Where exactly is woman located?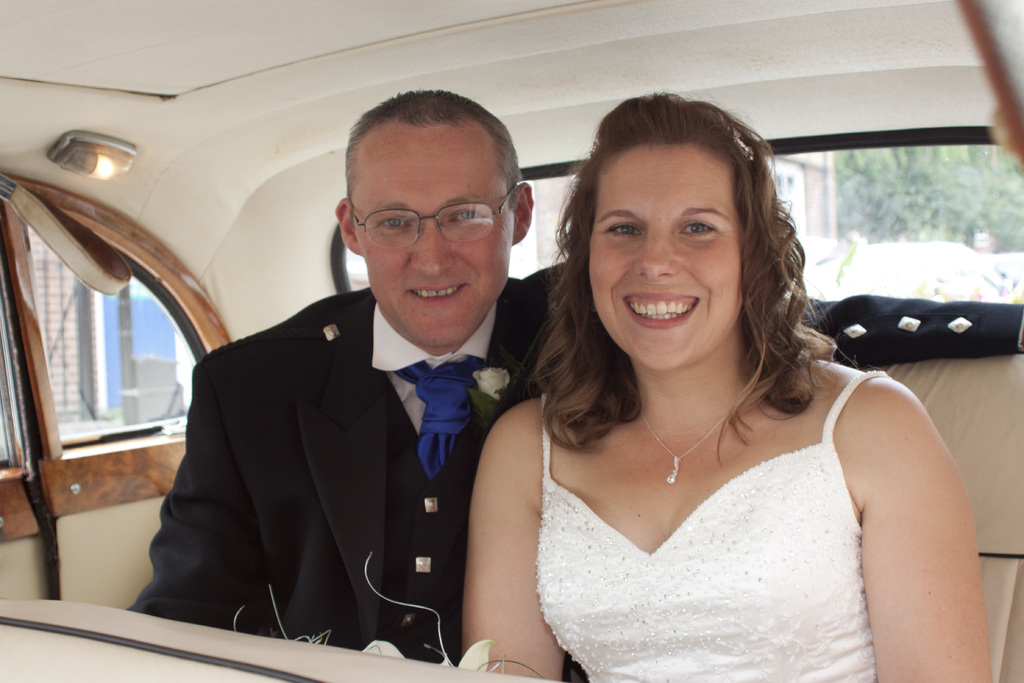
Its bounding box is detection(440, 112, 969, 682).
